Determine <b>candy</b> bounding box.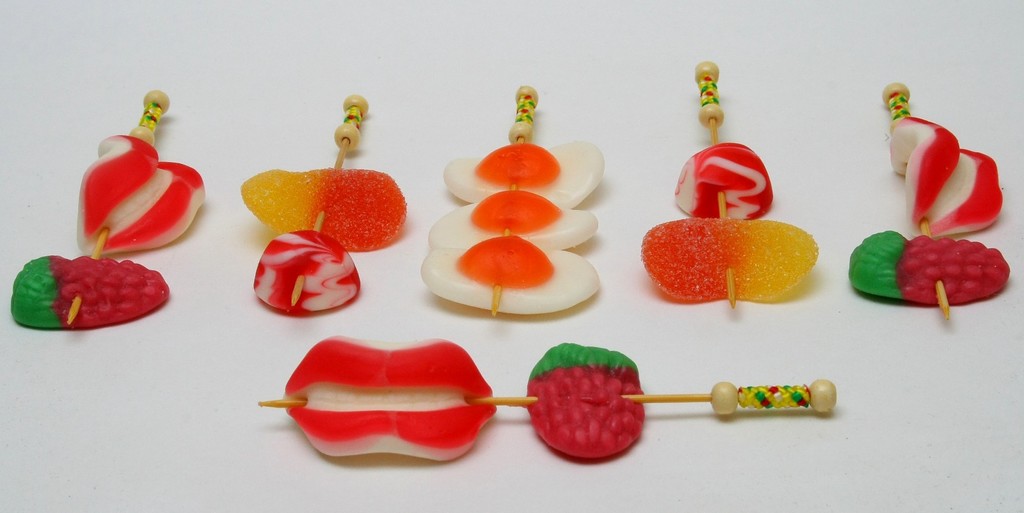
Determined: bbox=[418, 234, 600, 318].
